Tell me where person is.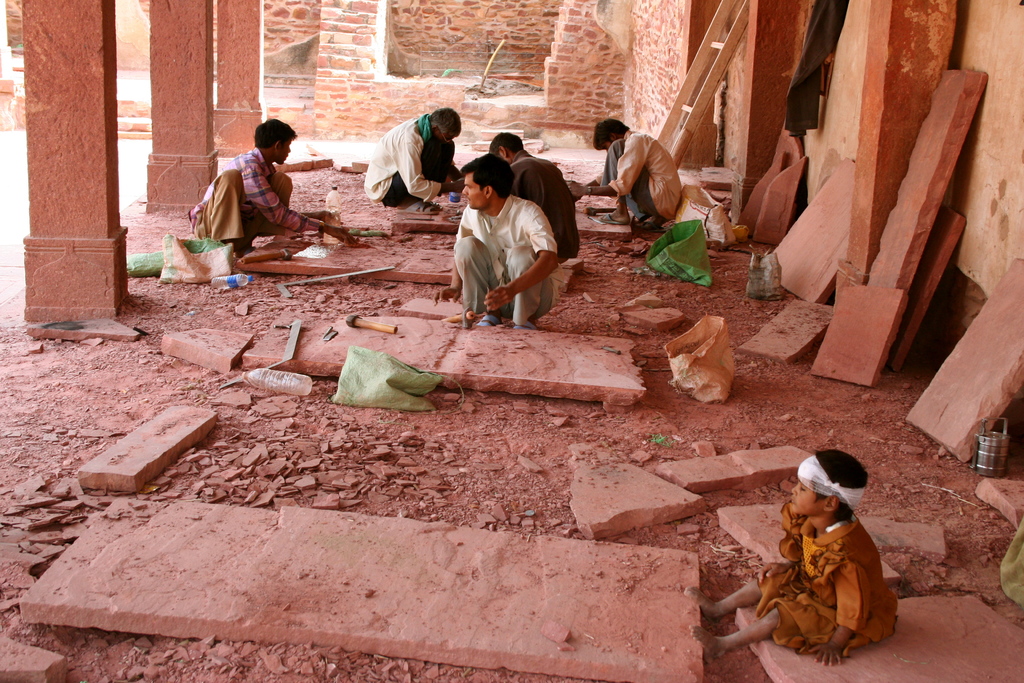
person is at 568, 122, 678, 229.
